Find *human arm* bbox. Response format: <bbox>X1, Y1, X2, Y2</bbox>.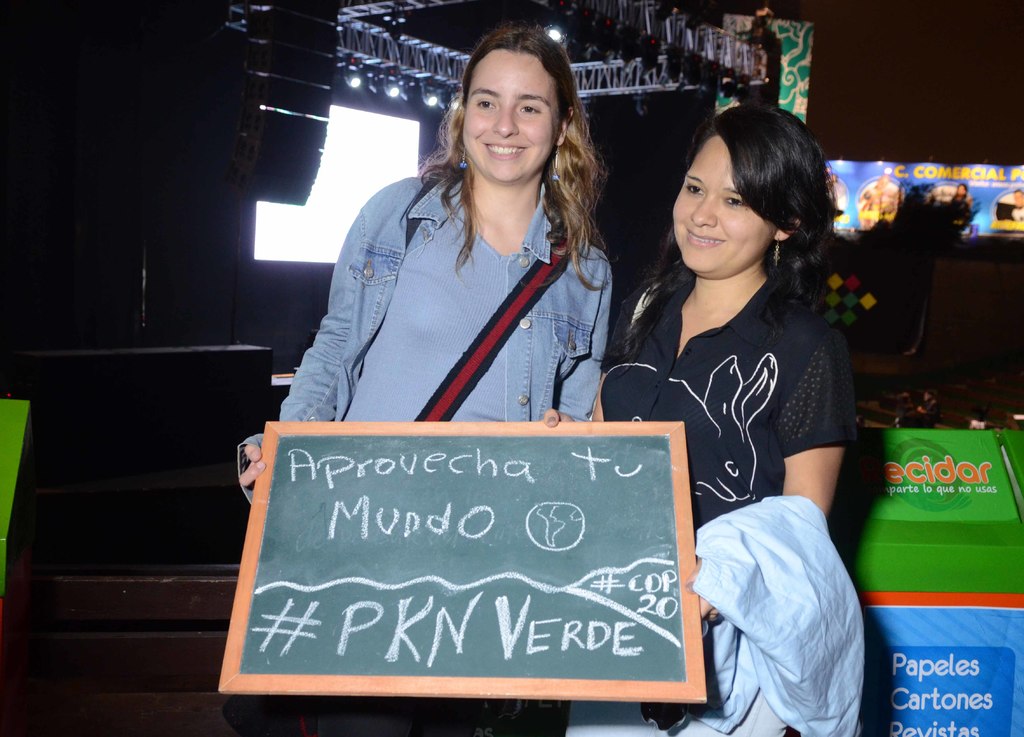
<bbox>691, 353, 838, 619</bbox>.
